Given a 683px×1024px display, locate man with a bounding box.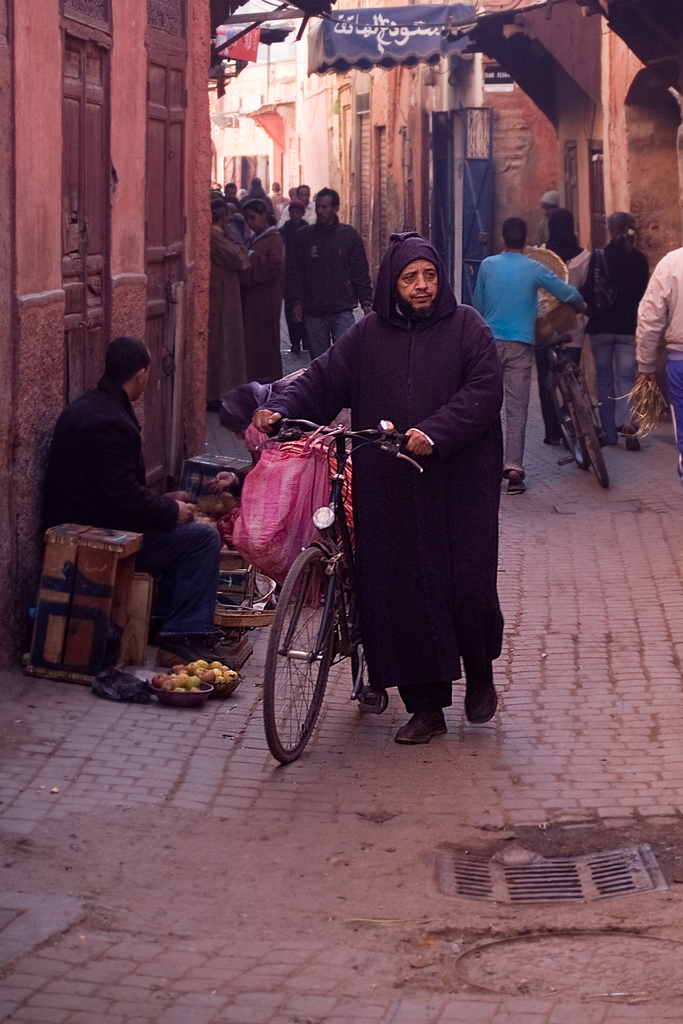
Located: [247, 182, 283, 364].
